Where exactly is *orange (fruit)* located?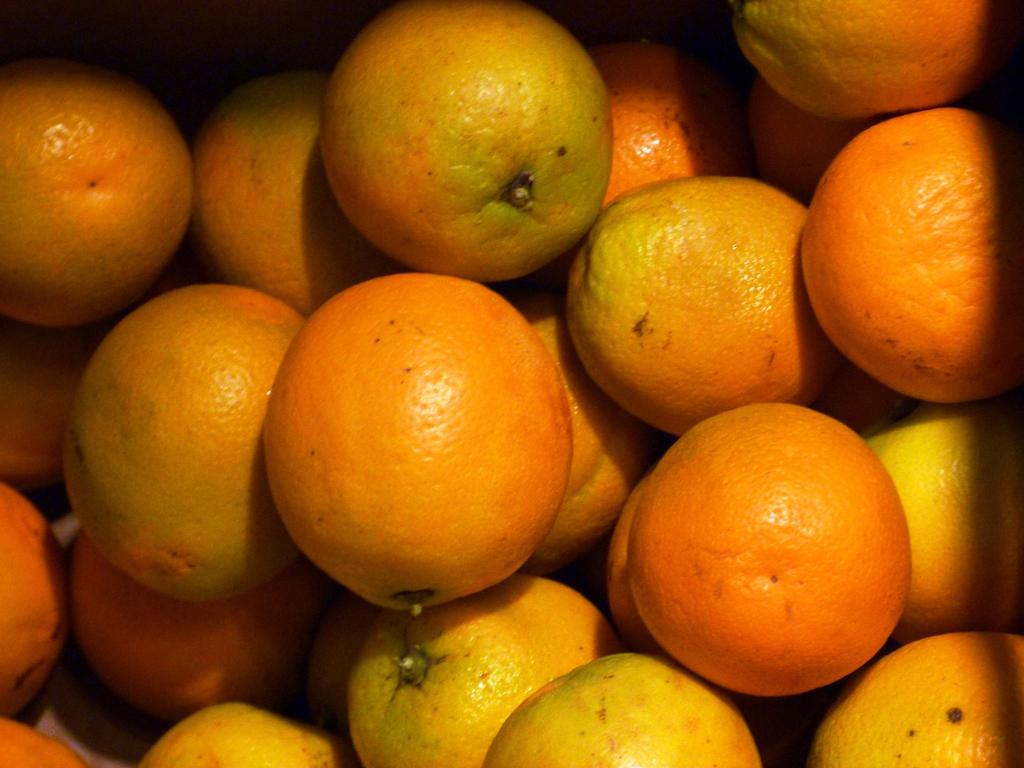
Its bounding box is box=[0, 49, 186, 327].
